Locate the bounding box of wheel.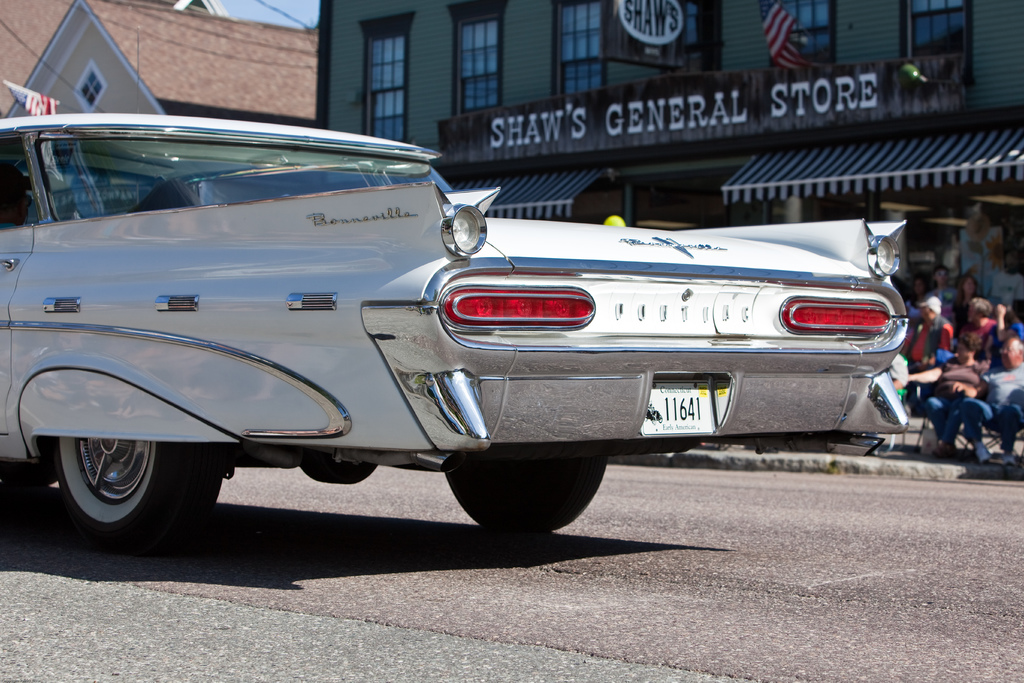
Bounding box: 50:438:225:556.
